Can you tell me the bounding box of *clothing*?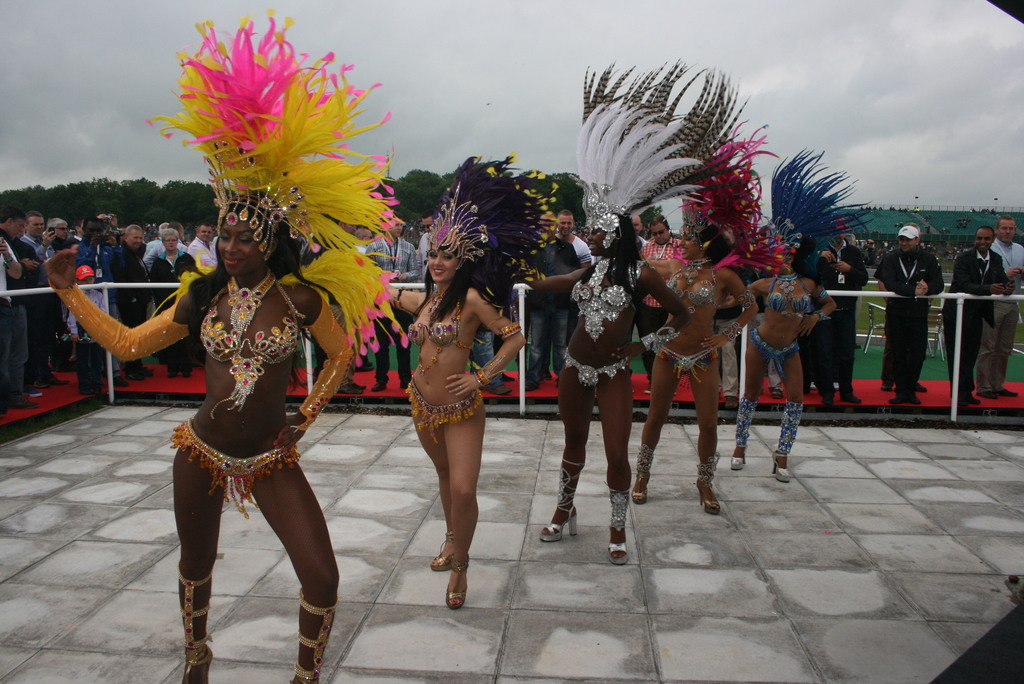
0:223:867:393.
